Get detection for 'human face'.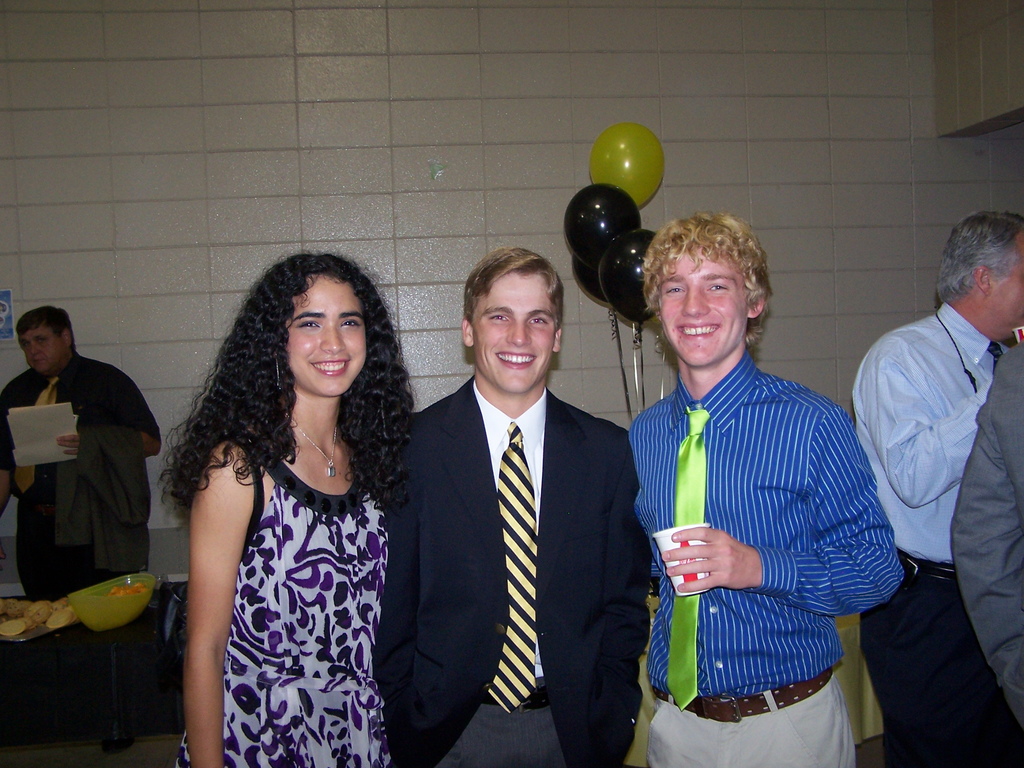
Detection: <bbox>285, 269, 366, 394</bbox>.
